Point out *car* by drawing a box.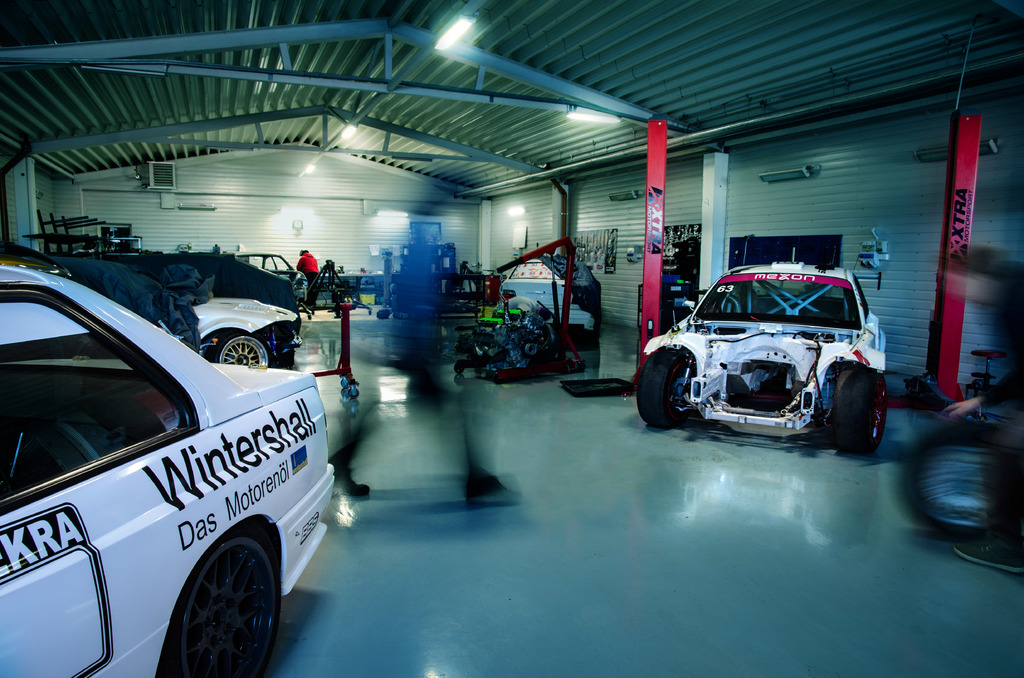
box(633, 253, 892, 449).
